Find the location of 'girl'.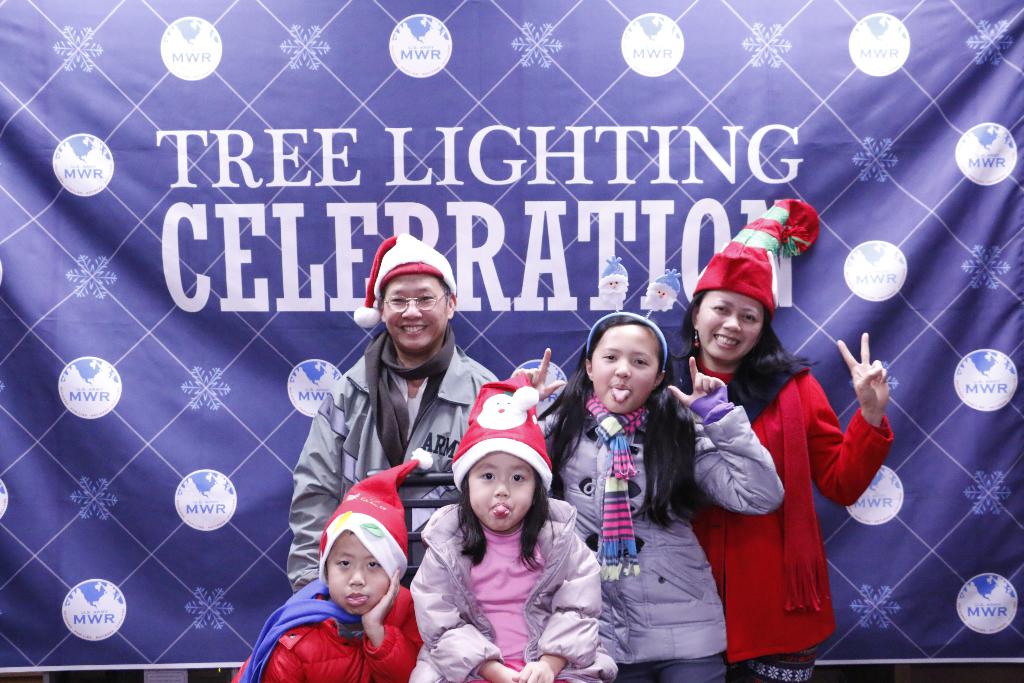
Location: box=[408, 368, 621, 682].
